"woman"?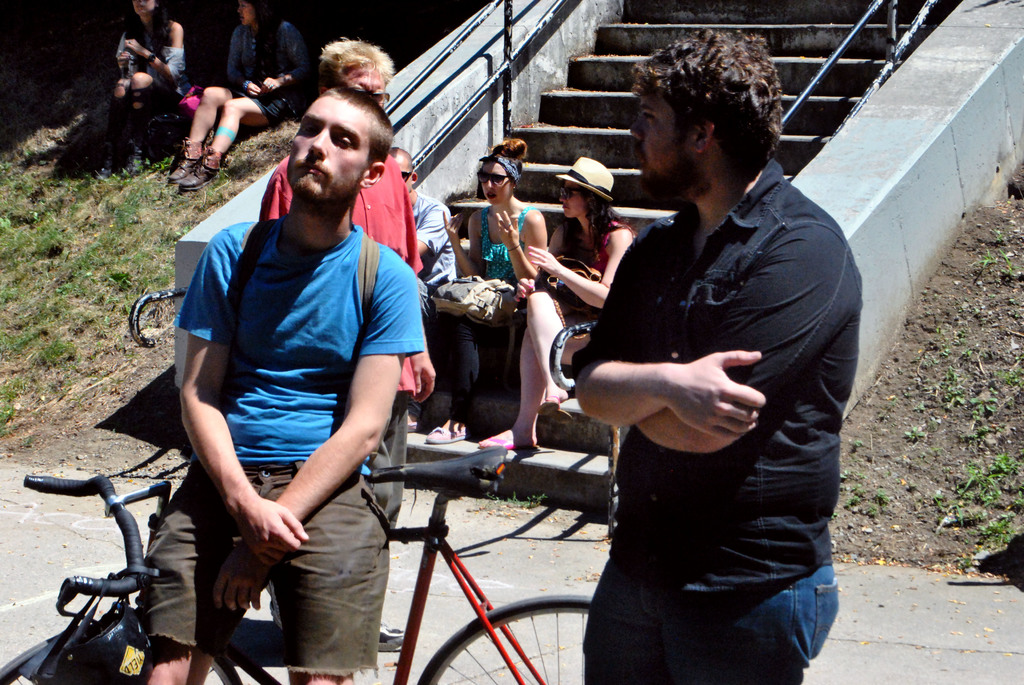
detection(104, 0, 196, 157)
